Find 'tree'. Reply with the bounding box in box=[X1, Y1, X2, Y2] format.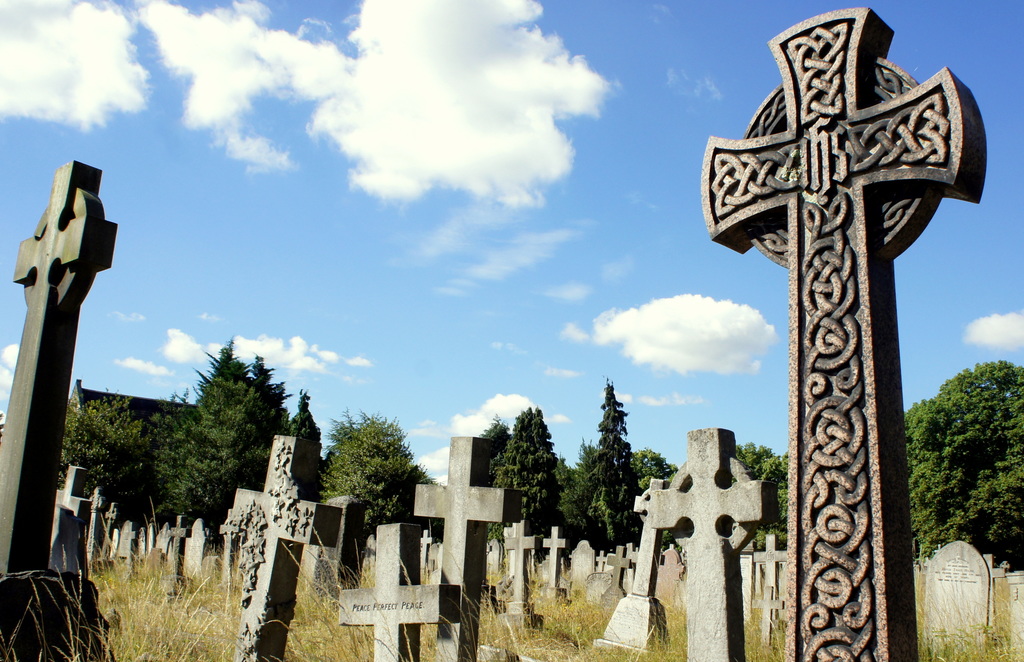
box=[736, 440, 792, 555].
